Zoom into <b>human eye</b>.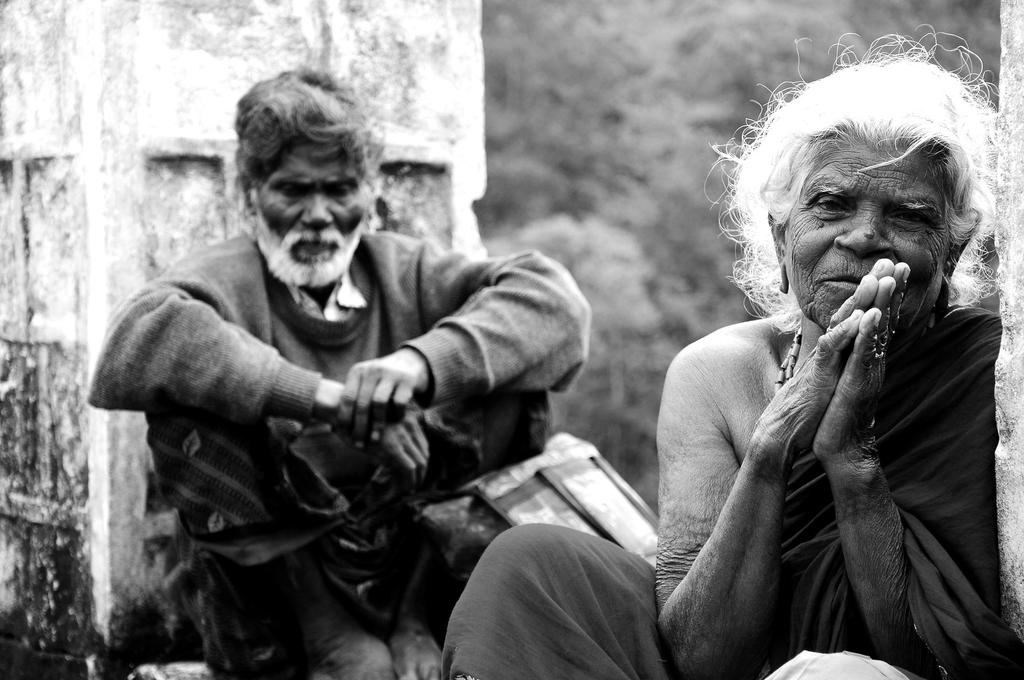
Zoom target: 886,208,931,224.
